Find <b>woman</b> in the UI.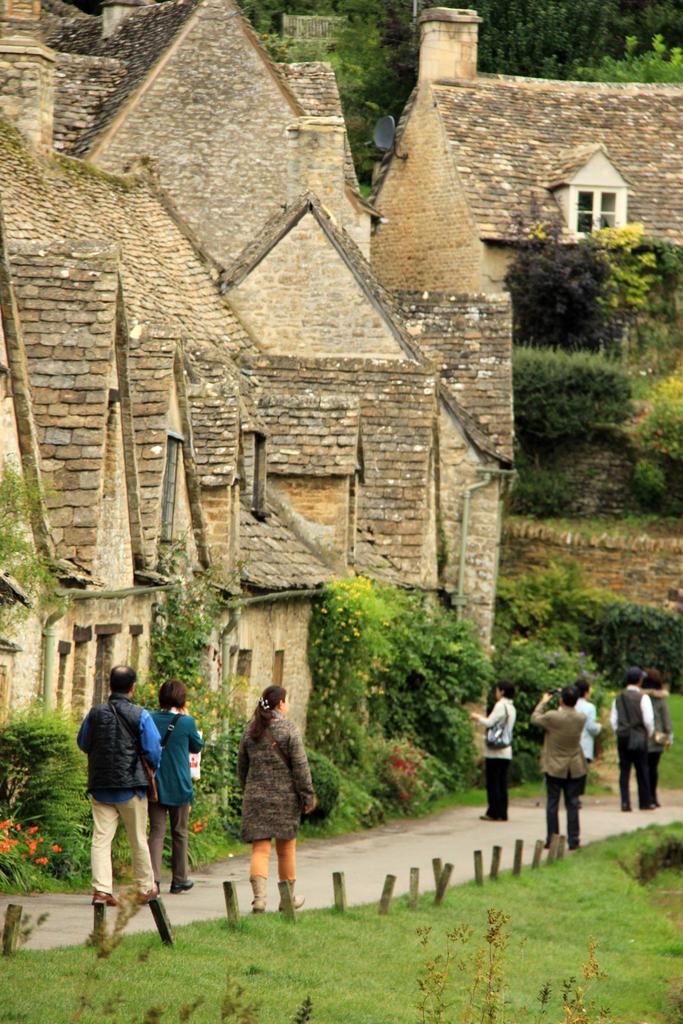
UI element at x1=148 y1=678 x2=197 y2=896.
